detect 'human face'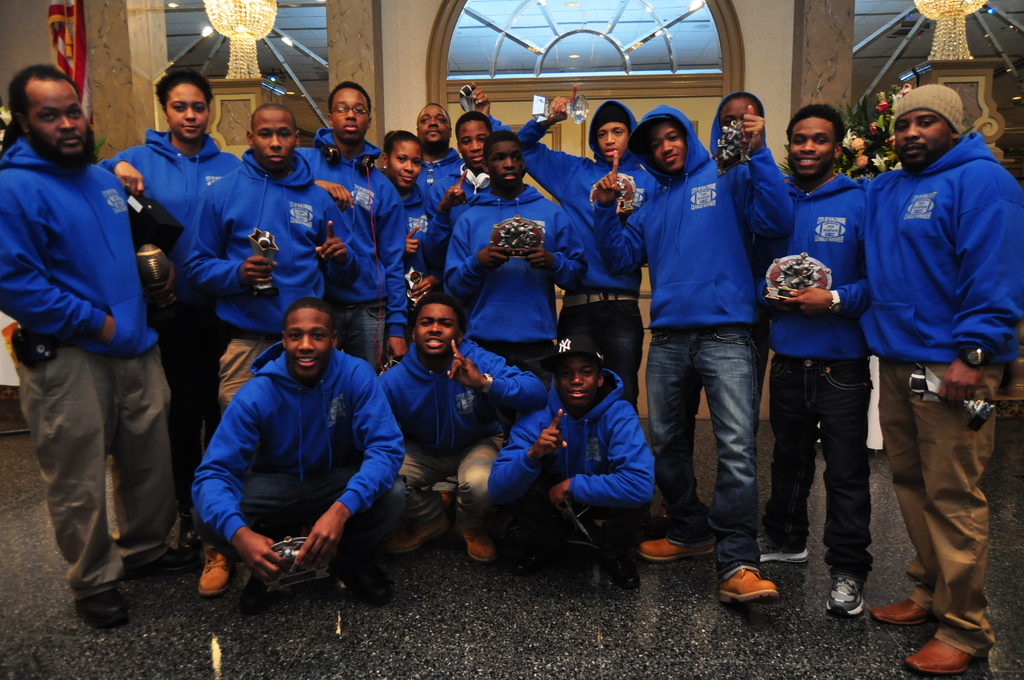
596/124/625/159
